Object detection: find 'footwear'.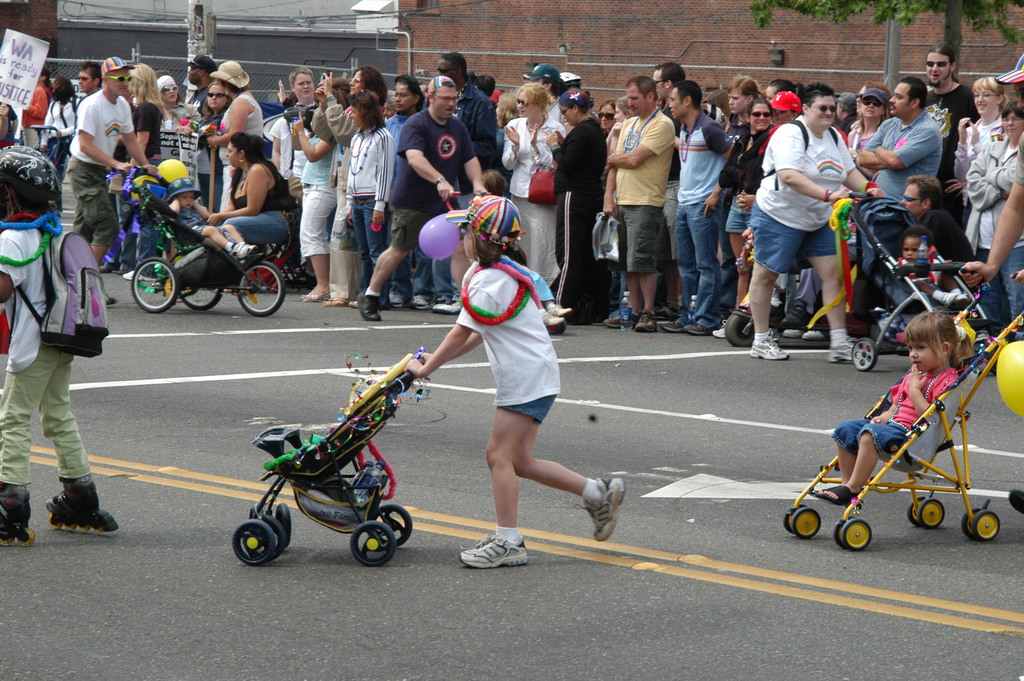
230/239/259/261.
